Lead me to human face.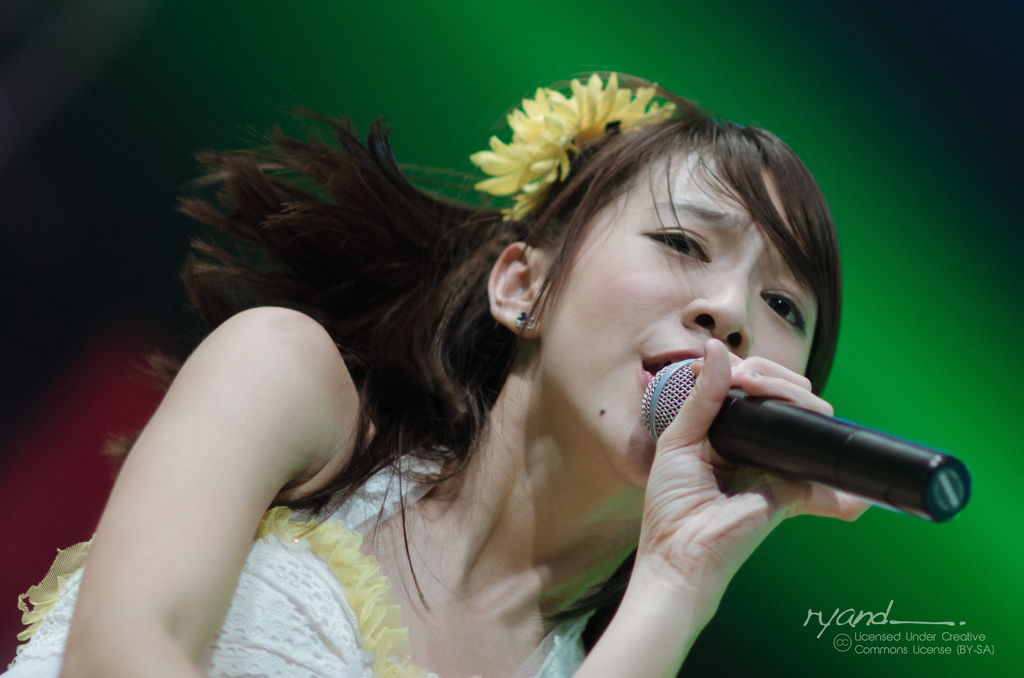
Lead to box(536, 141, 821, 489).
